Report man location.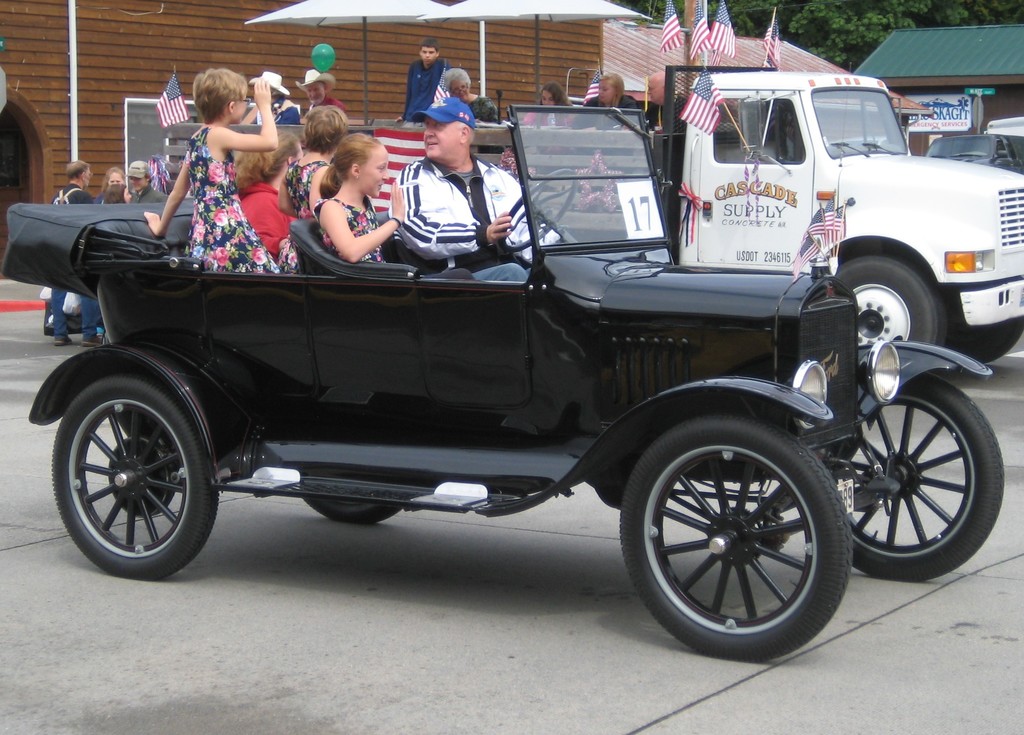
Report: box(295, 64, 350, 122).
